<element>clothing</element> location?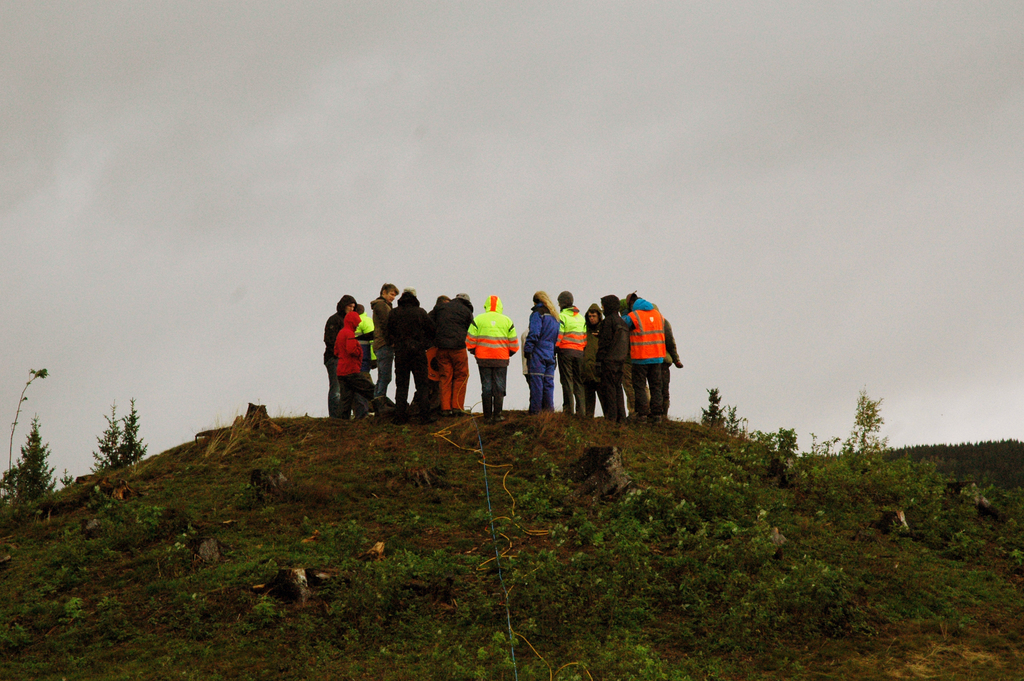
left=336, top=315, right=395, bottom=412
